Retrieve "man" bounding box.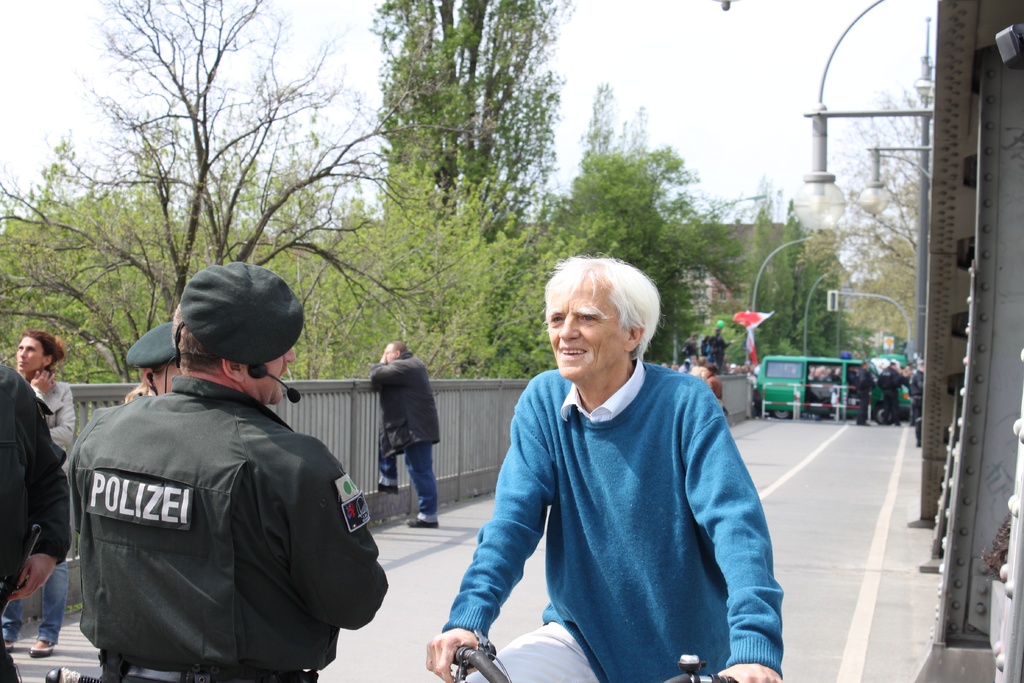
Bounding box: (left=421, top=258, right=792, bottom=682).
